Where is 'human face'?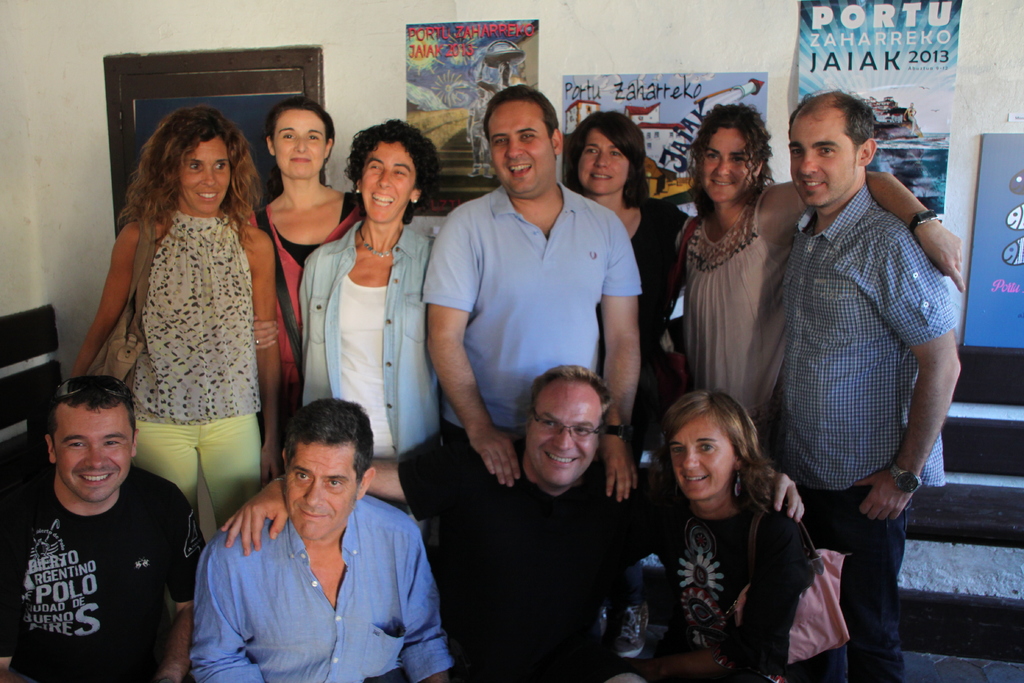
x1=700, y1=127, x2=749, y2=199.
